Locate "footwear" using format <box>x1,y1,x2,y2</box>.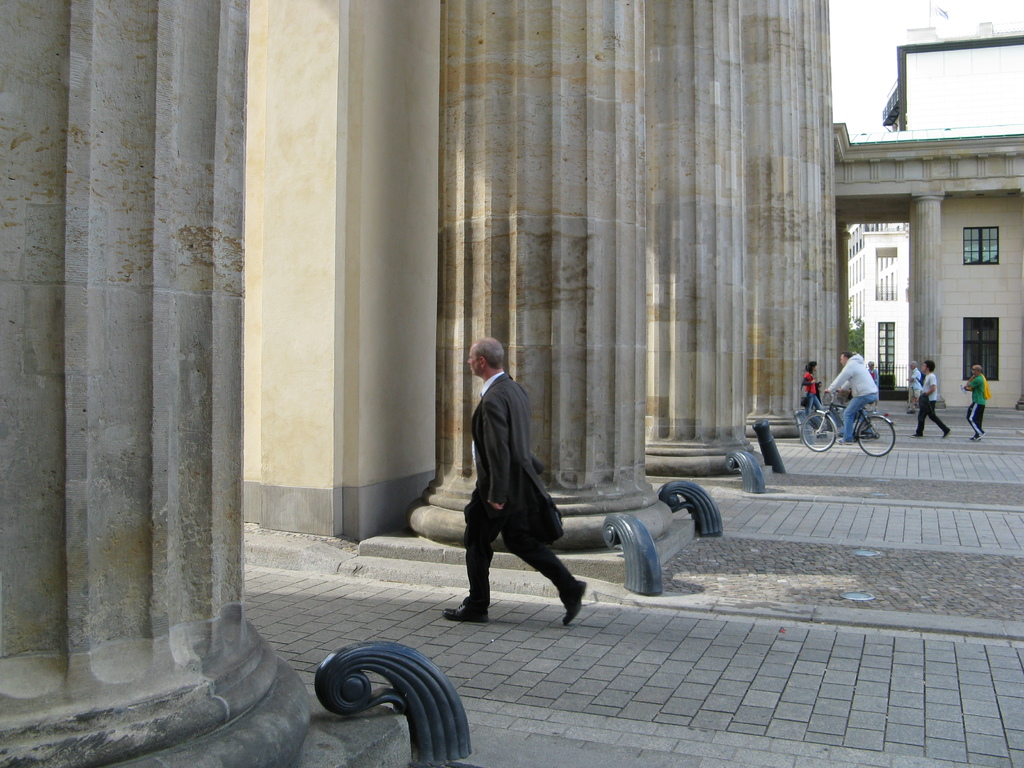
<box>968,430,980,442</box>.
